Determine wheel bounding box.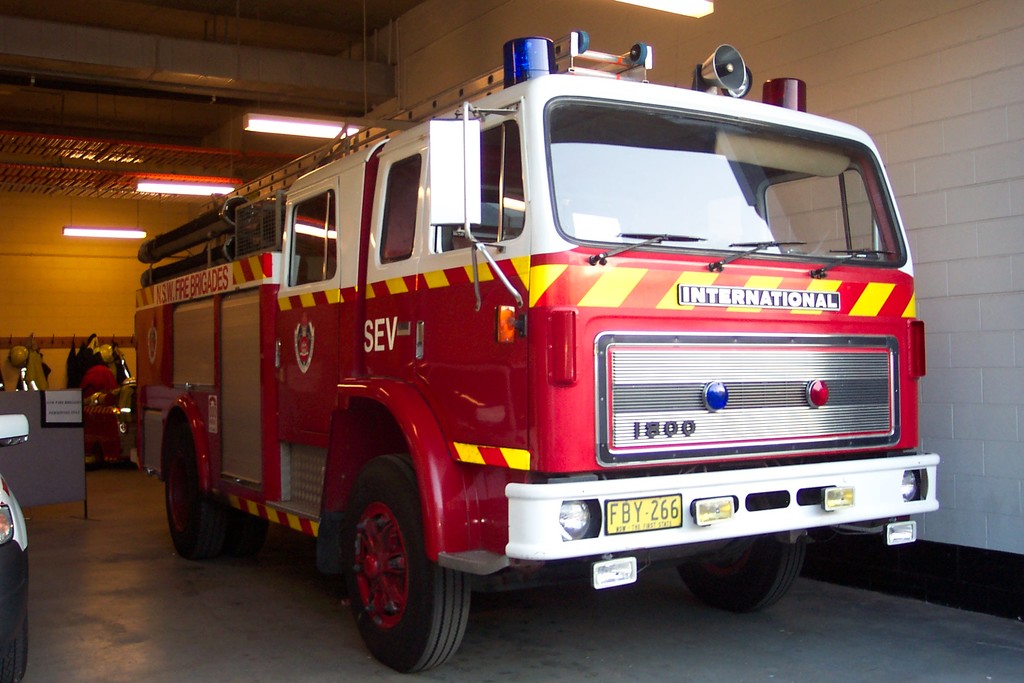
Determined: locate(166, 427, 230, 557).
